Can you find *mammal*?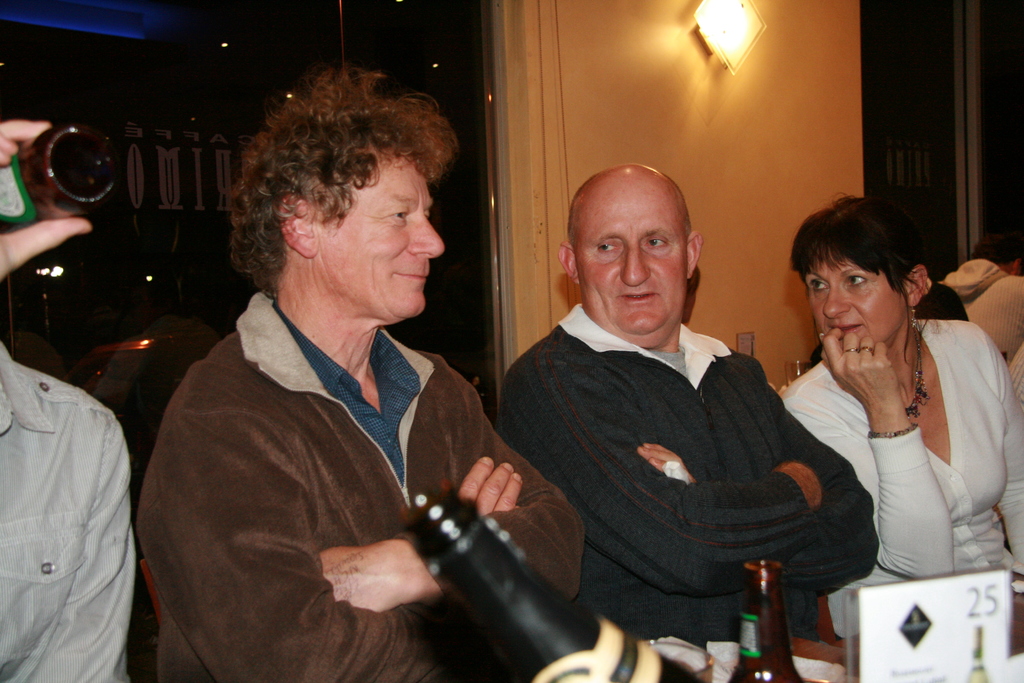
Yes, bounding box: box(134, 70, 583, 682).
